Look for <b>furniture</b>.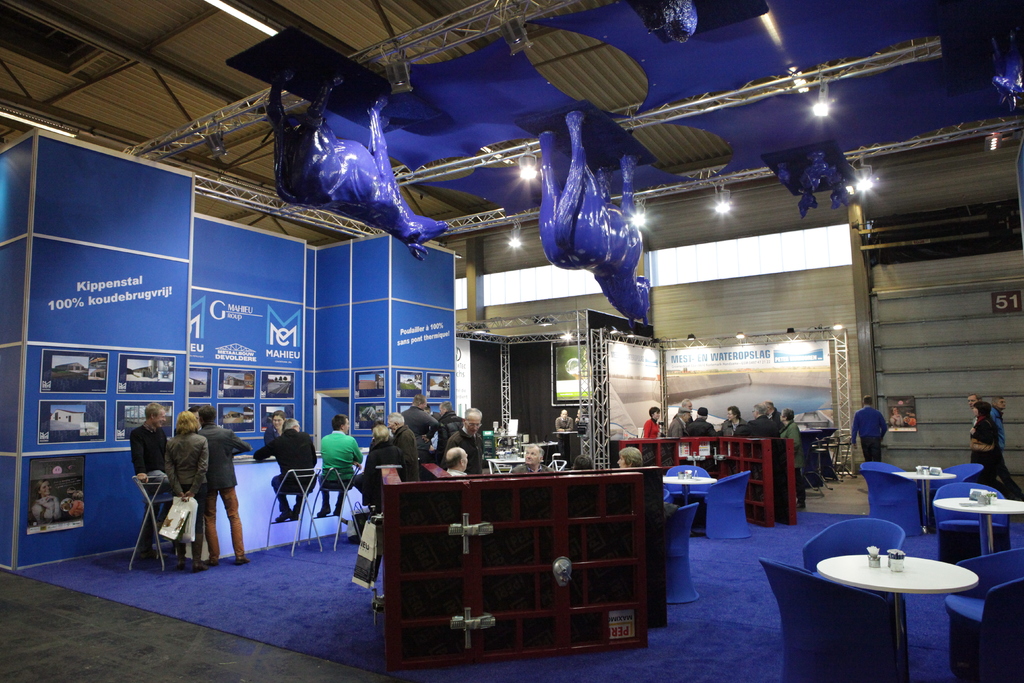
Found: 659,471,714,501.
